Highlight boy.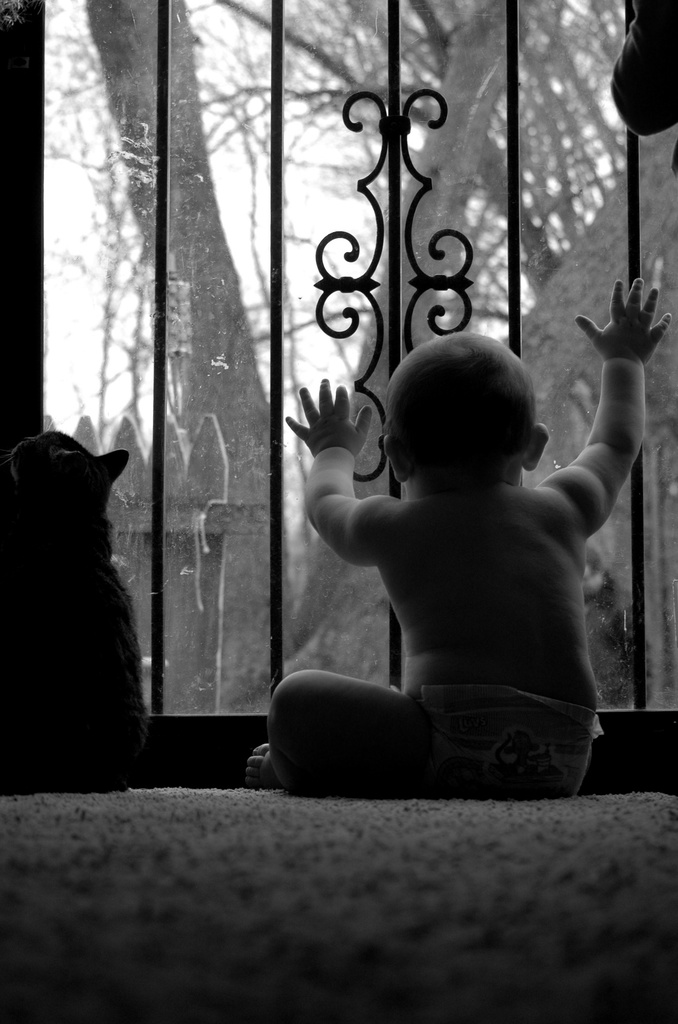
Highlighted region: pyautogui.locateOnScreen(233, 272, 673, 801).
